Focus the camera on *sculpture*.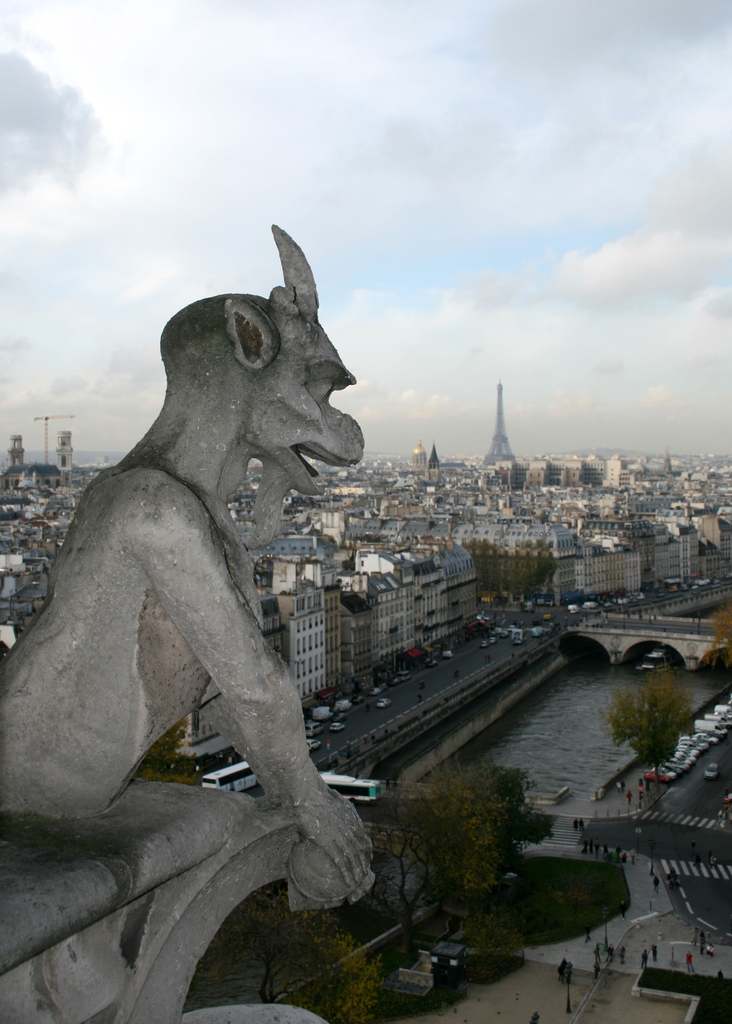
Focus region: [x1=10, y1=223, x2=404, y2=973].
